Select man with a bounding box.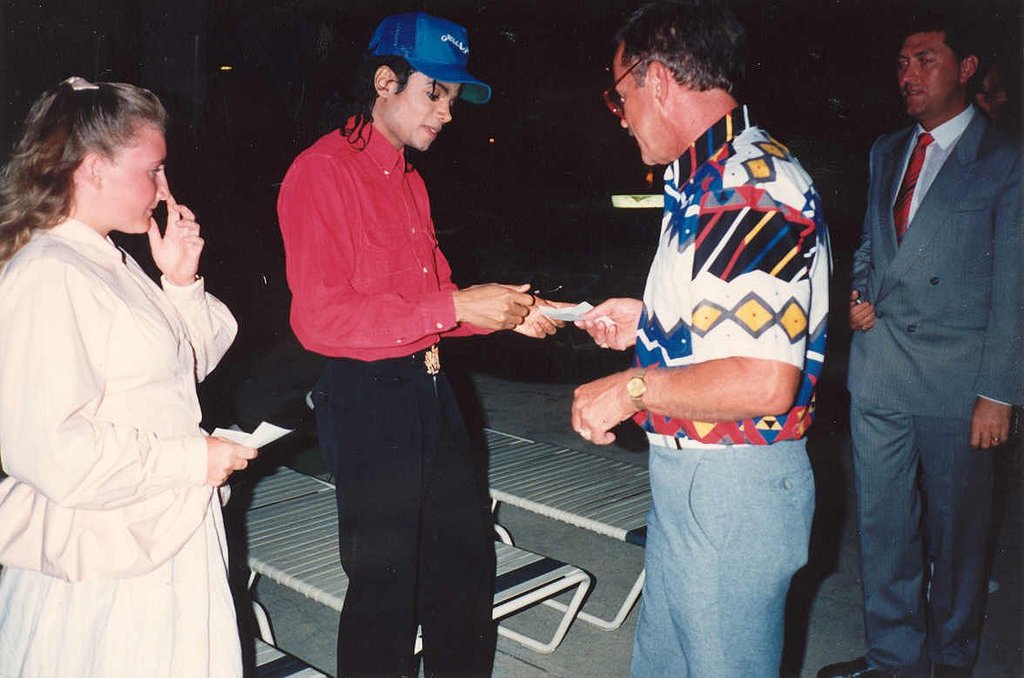
(x1=840, y1=0, x2=1014, y2=677).
